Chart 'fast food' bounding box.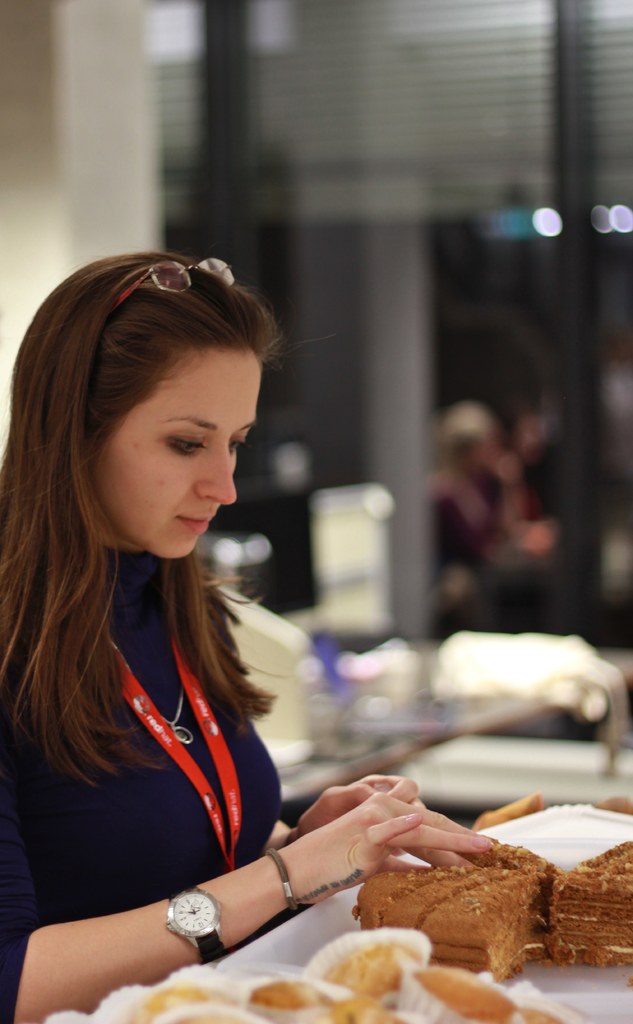
Charted: <bbox>473, 788, 536, 833</bbox>.
